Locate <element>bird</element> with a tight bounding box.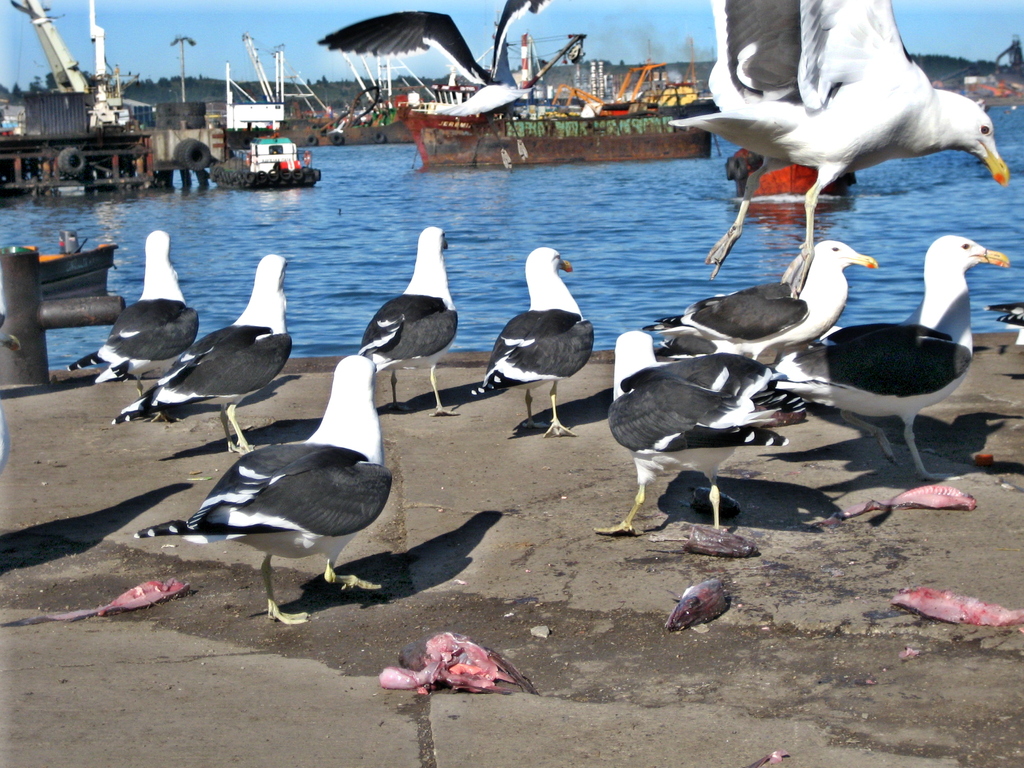
456:247:596:436.
